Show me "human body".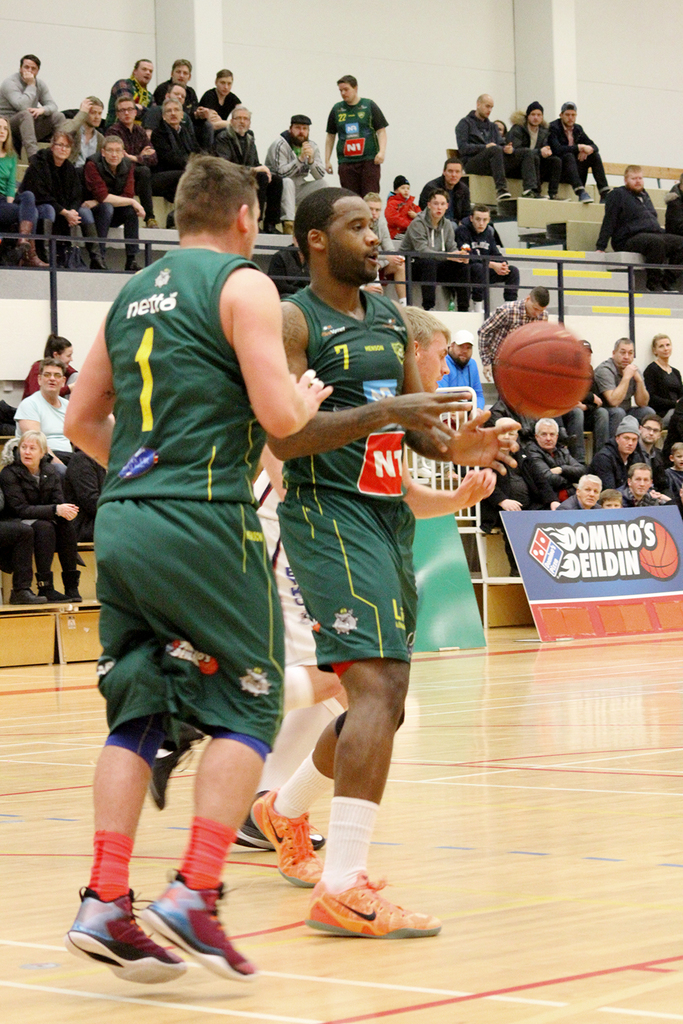
"human body" is here: (87,131,313,1001).
